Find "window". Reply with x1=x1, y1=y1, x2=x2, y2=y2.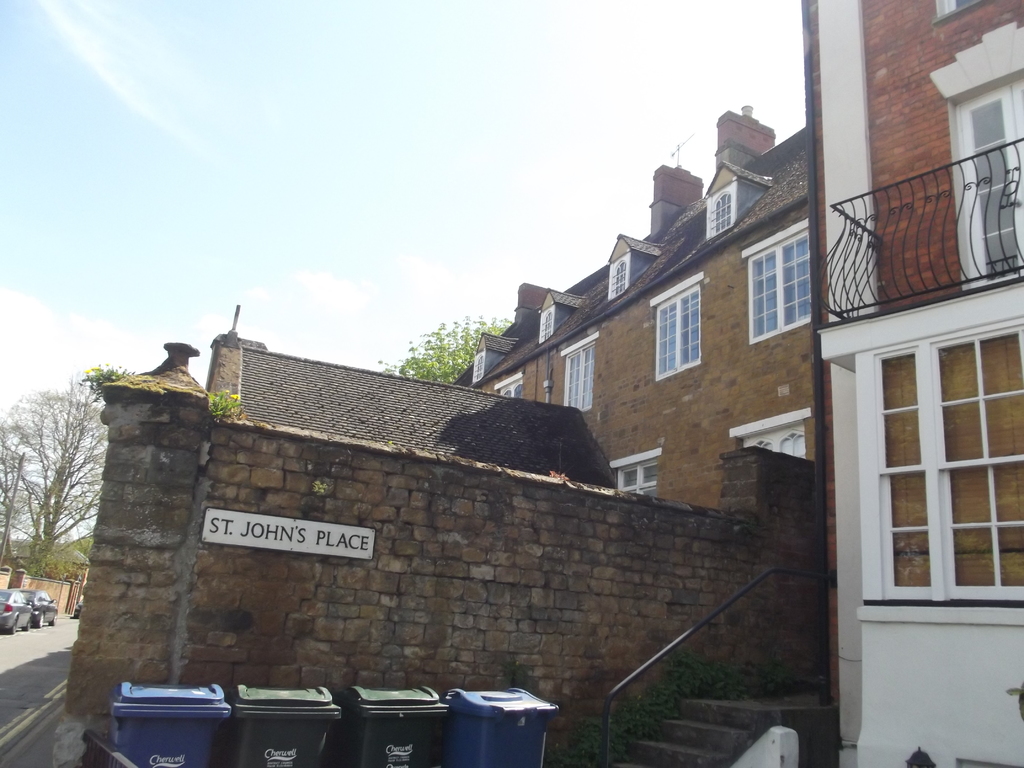
x1=609, y1=236, x2=664, y2=305.
